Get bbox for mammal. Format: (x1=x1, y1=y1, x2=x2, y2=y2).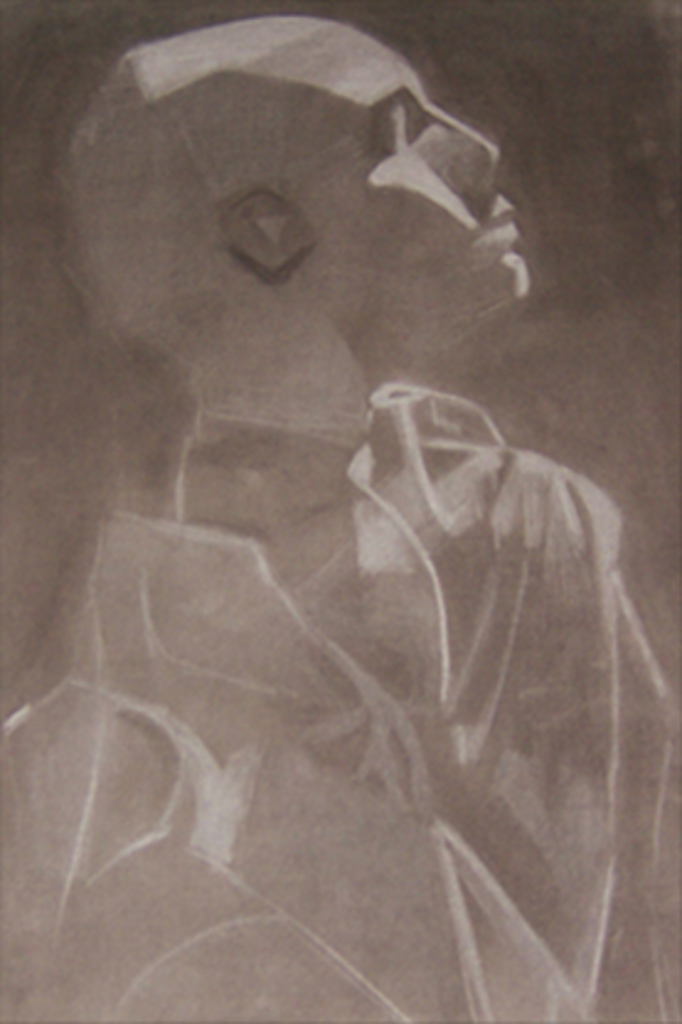
(x1=0, y1=15, x2=680, y2=1022).
